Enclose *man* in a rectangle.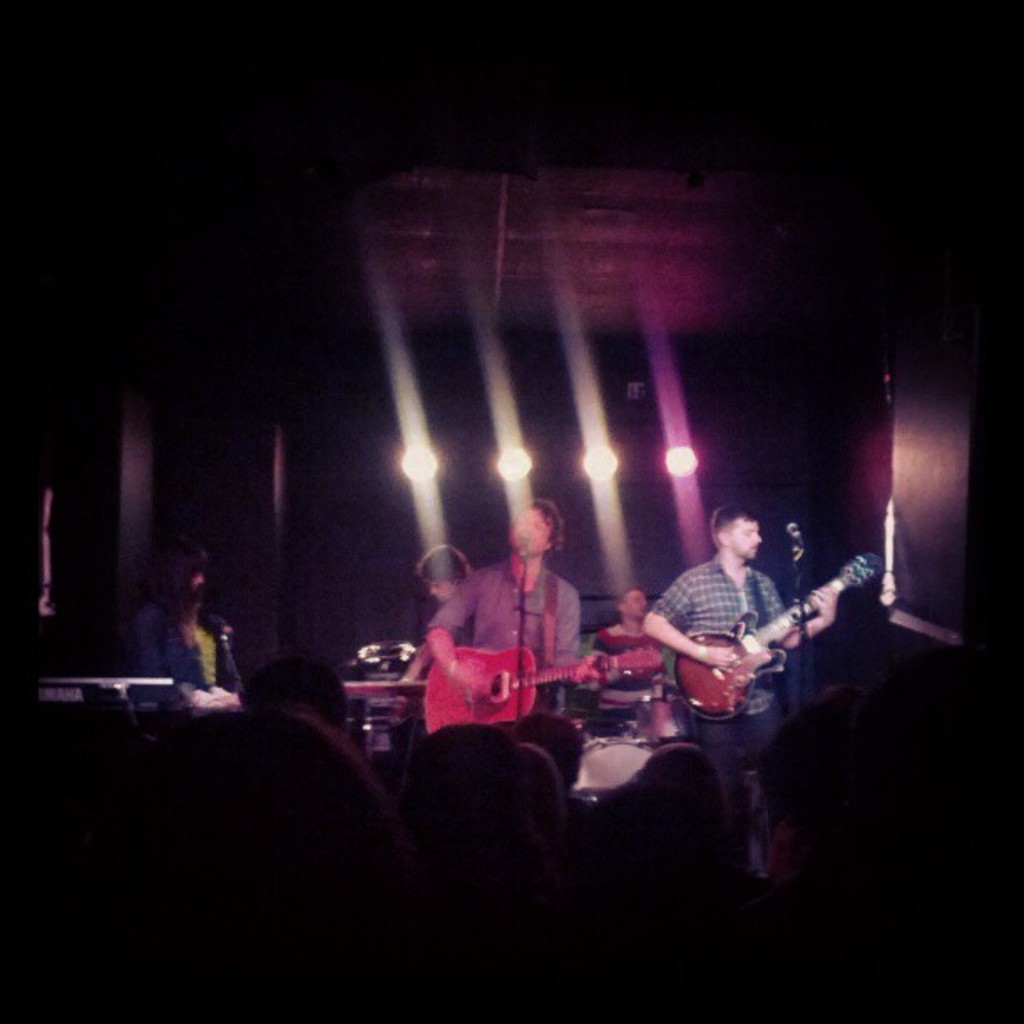
422:494:582:714.
